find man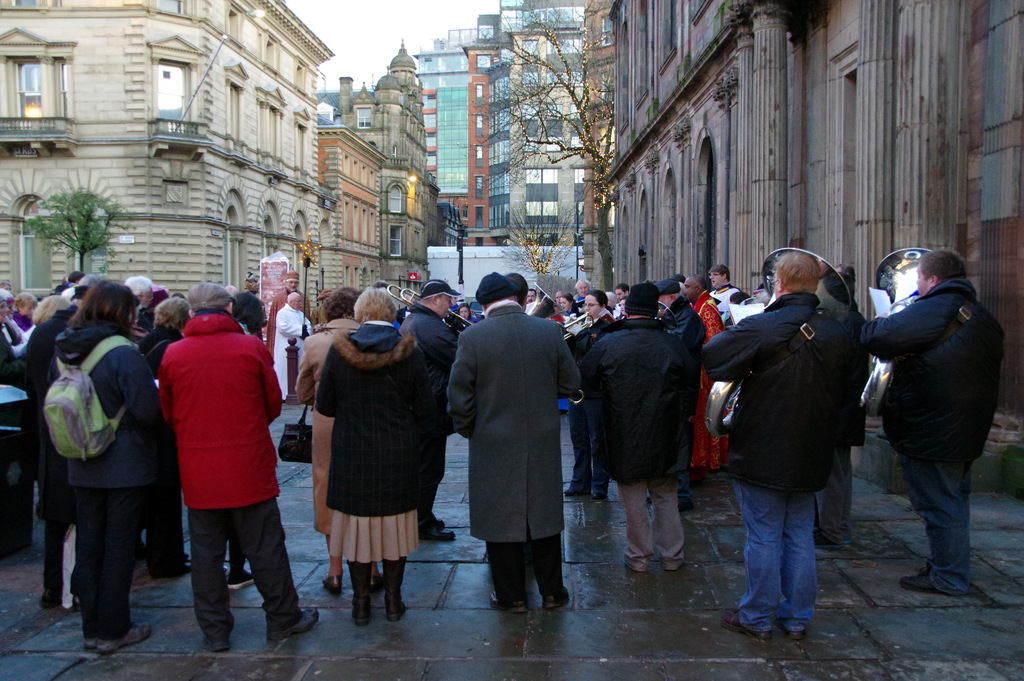
box(863, 244, 1002, 597)
